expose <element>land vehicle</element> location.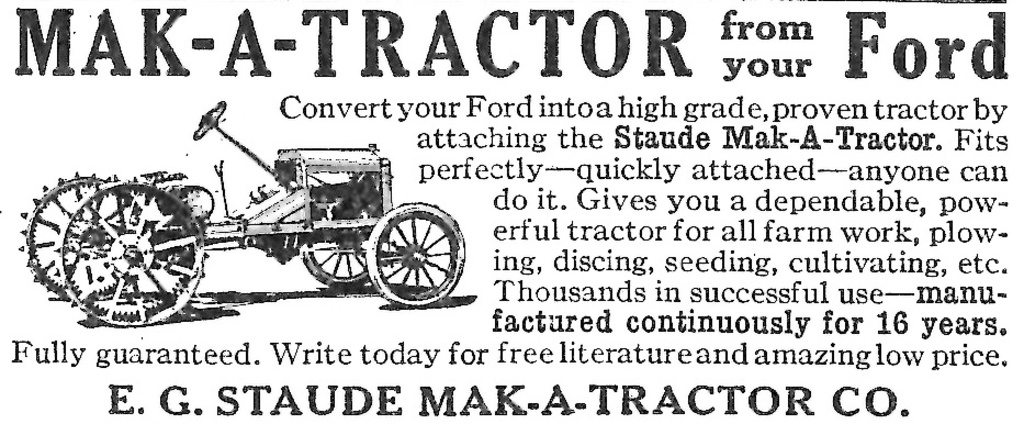
Exposed at region(32, 116, 465, 320).
